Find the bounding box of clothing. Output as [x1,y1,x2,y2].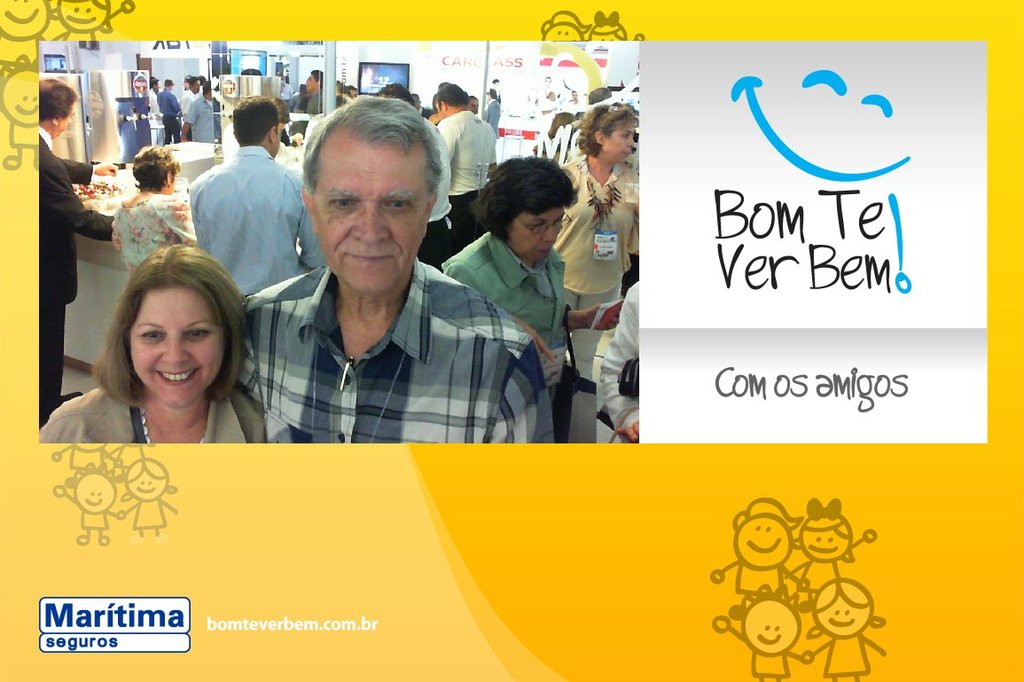
[294,83,321,131].
